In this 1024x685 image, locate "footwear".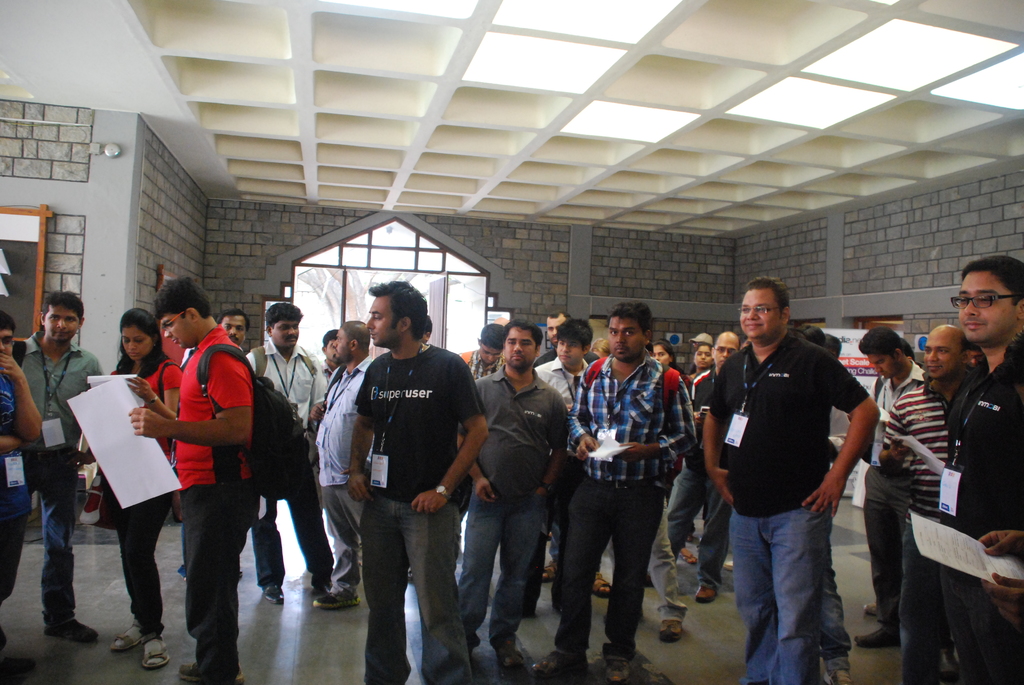
Bounding box: region(502, 641, 527, 684).
